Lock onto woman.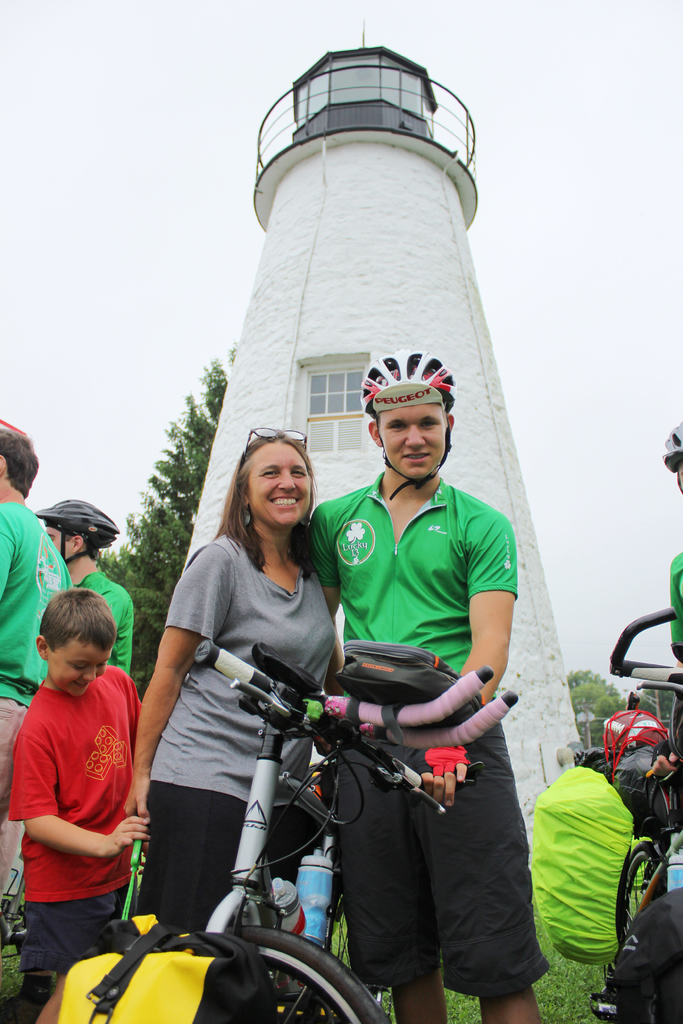
Locked: <bbox>152, 440, 364, 906</bbox>.
